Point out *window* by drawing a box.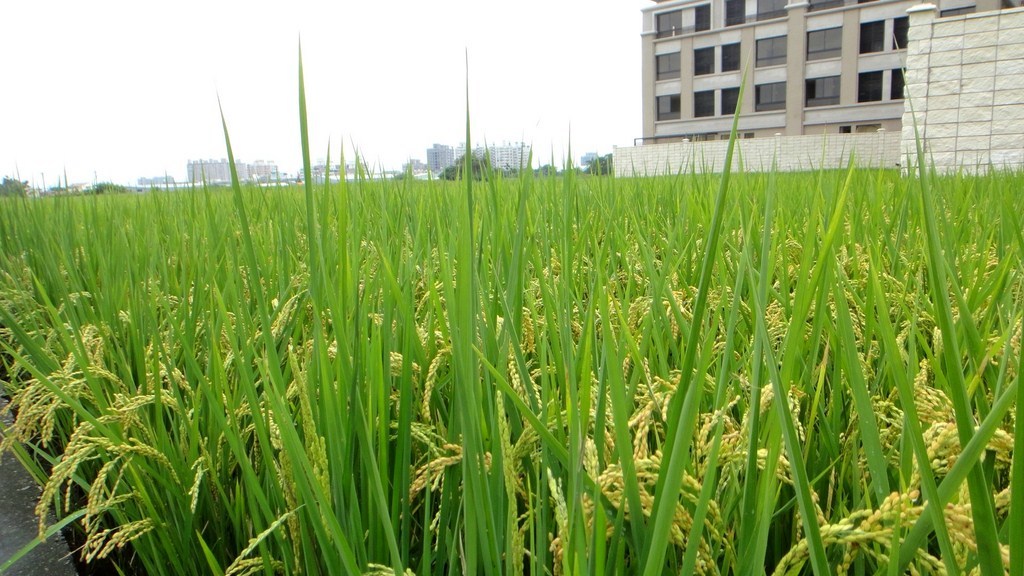
x1=857 y1=69 x2=883 y2=101.
